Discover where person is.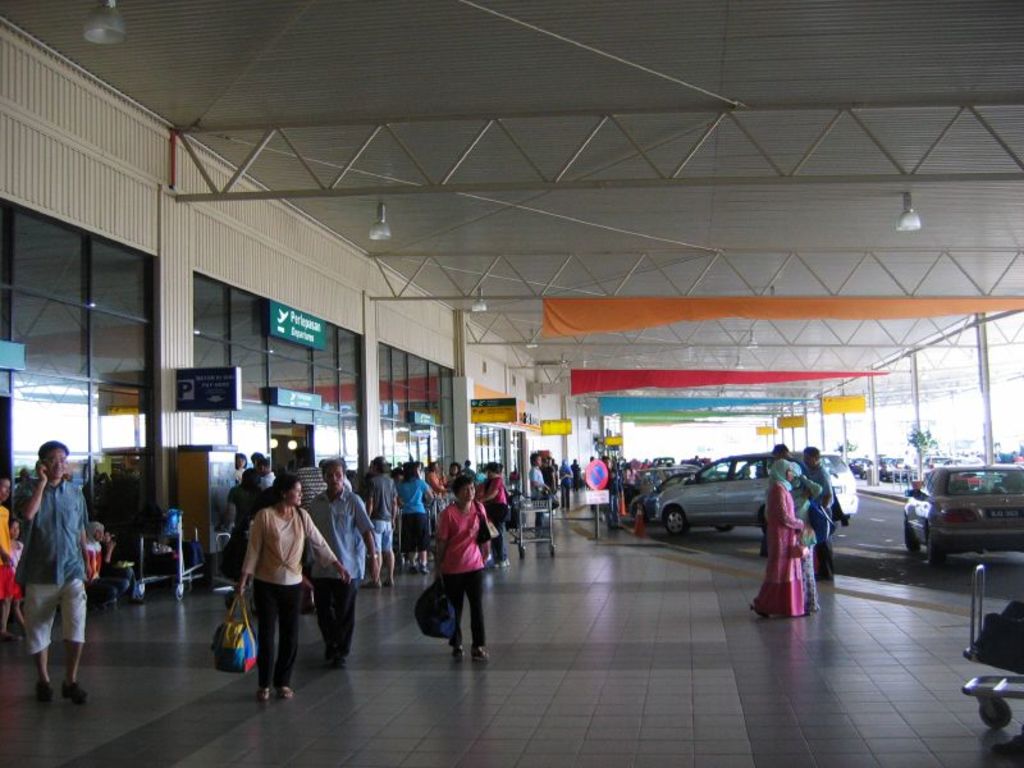
Discovered at [x1=532, y1=454, x2=550, y2=534].
